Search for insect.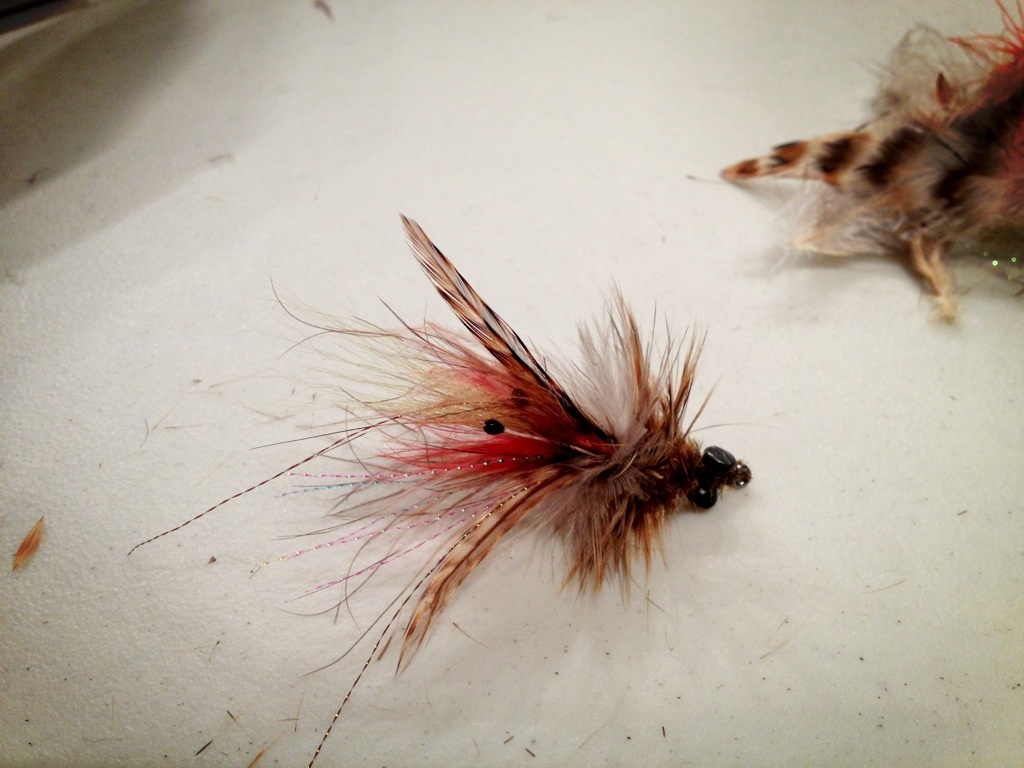
Found at Rect(129, 214, 751, 767).
